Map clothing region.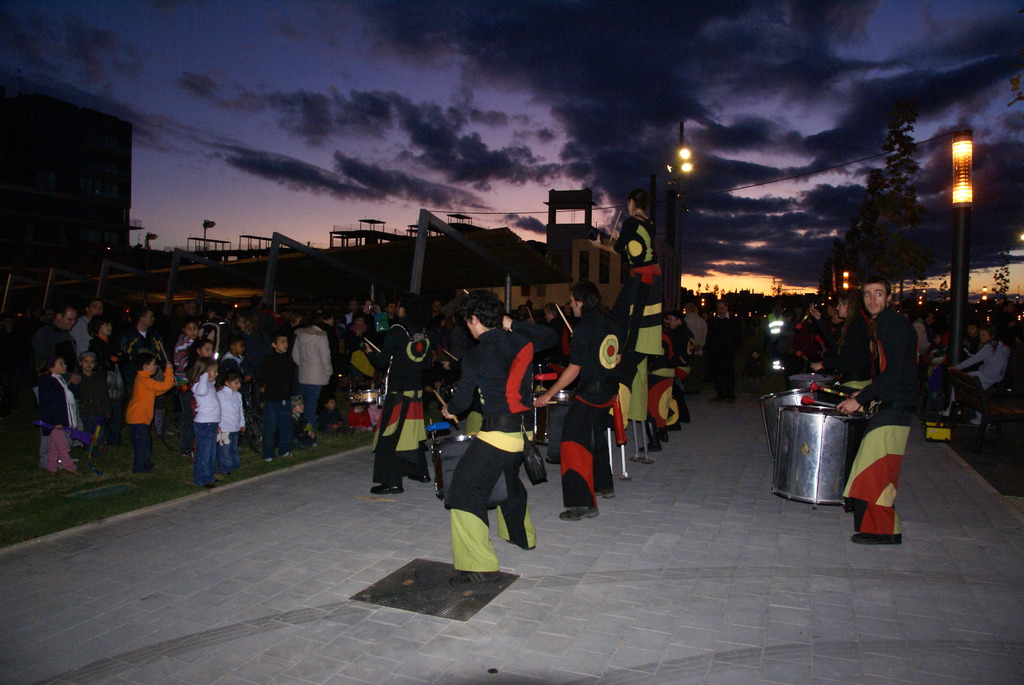
Mapped to <bbox>829, 295, 922, 538</bbox>.
